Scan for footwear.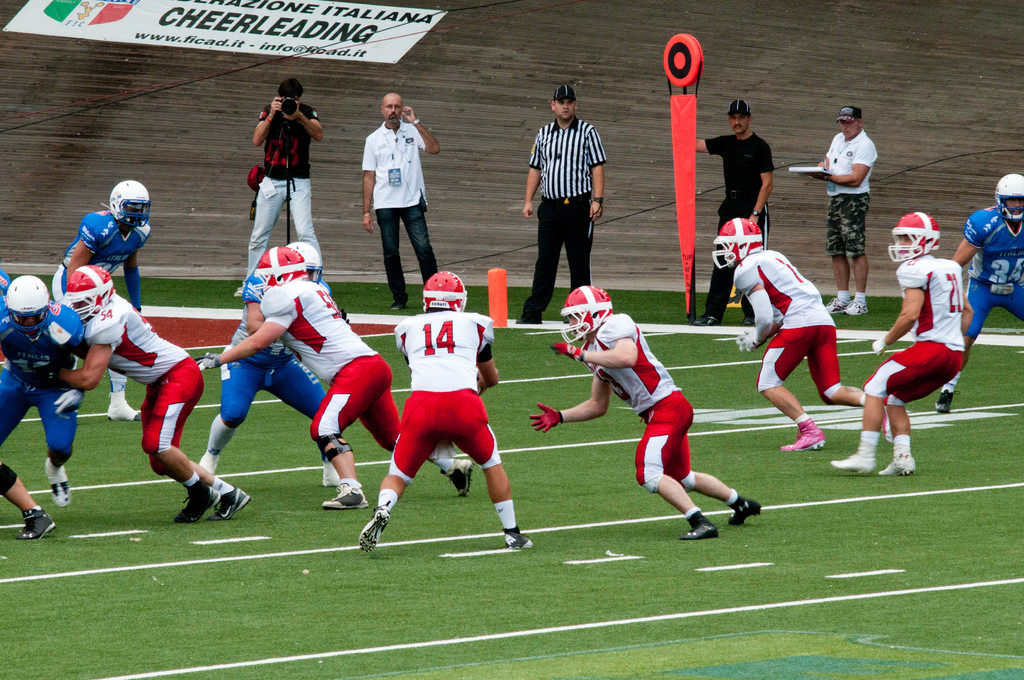
Scan result: region(160, 476, 234, 527).
